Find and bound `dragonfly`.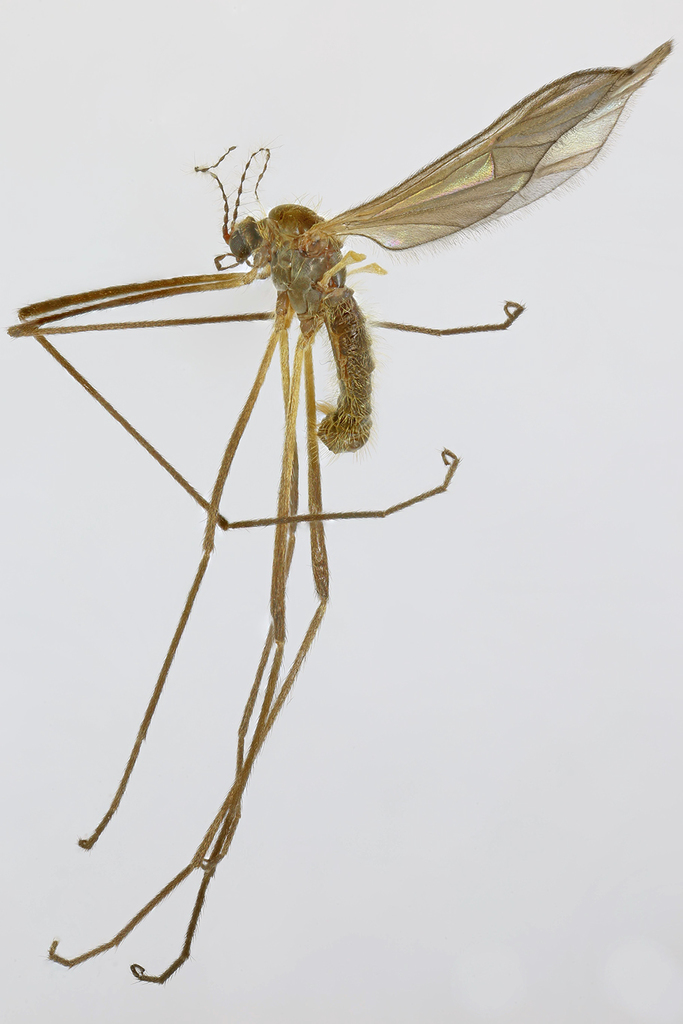
Bound: [x1=0, y1=34, x2=670, y2=983].
